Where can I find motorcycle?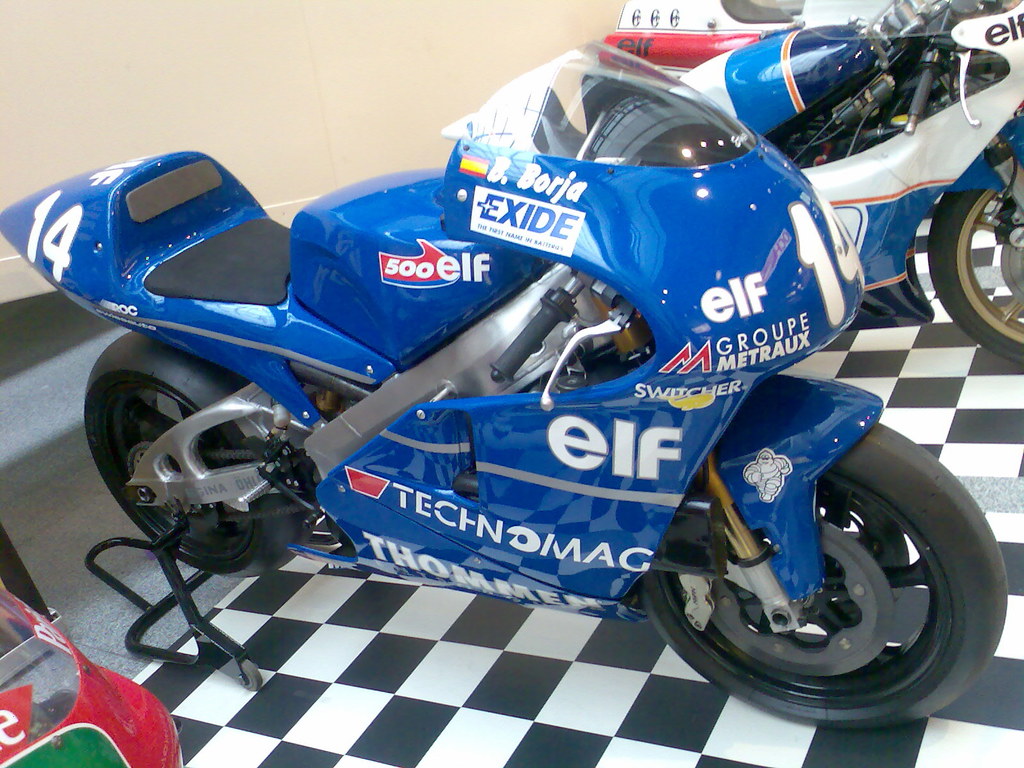
You can find it at [3,523,183,767].
